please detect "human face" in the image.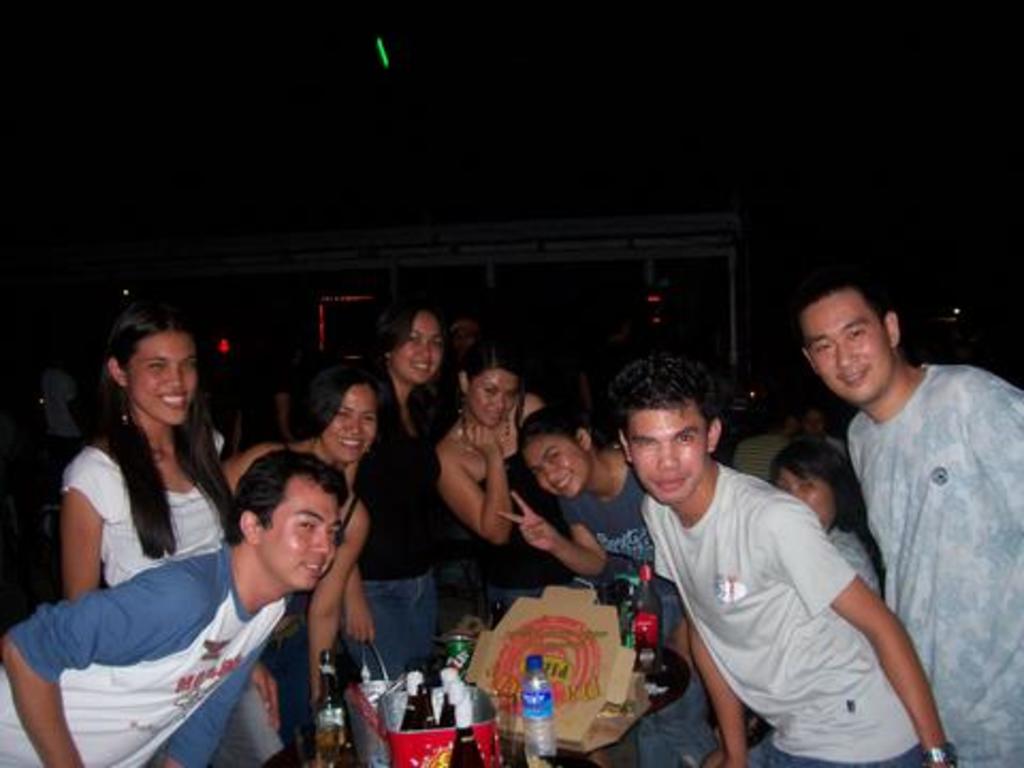
region(800, 288, 892, 401).
